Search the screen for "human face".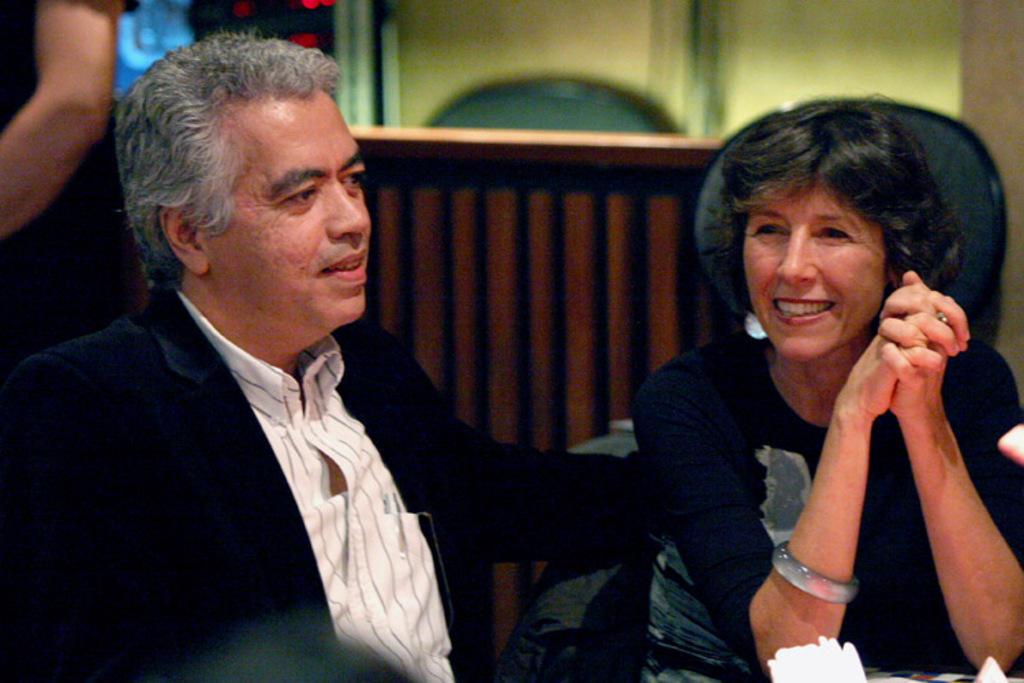
Found at 740, 179, 879, 359.
